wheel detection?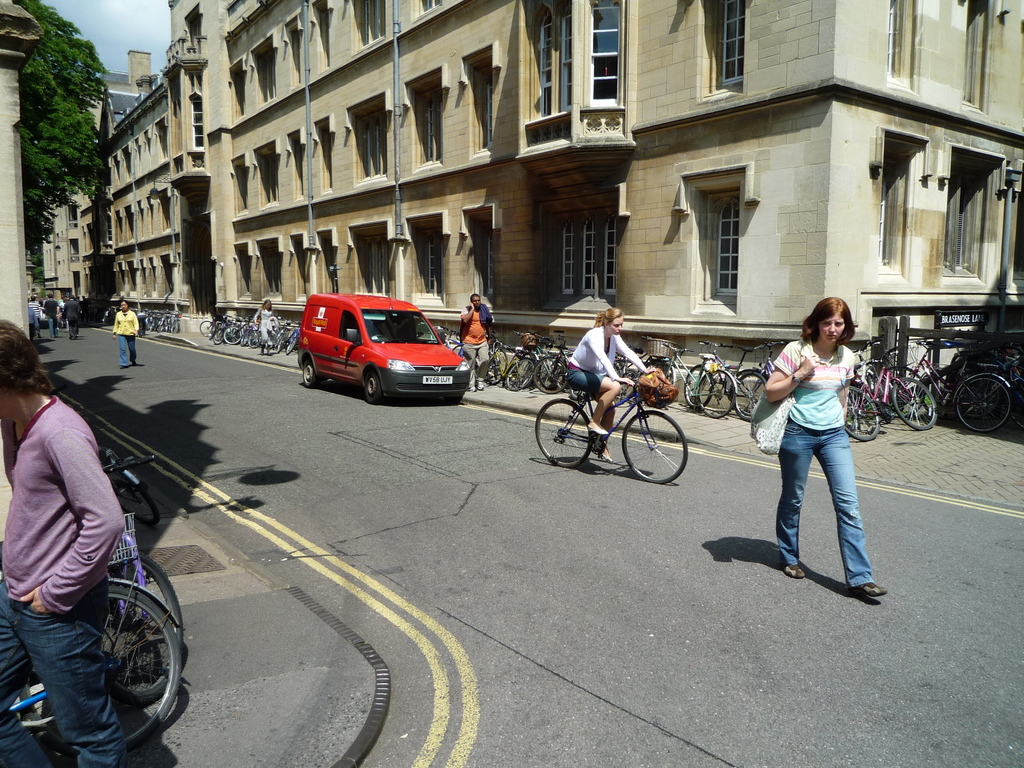
locate(57, 319, 63, 332)
